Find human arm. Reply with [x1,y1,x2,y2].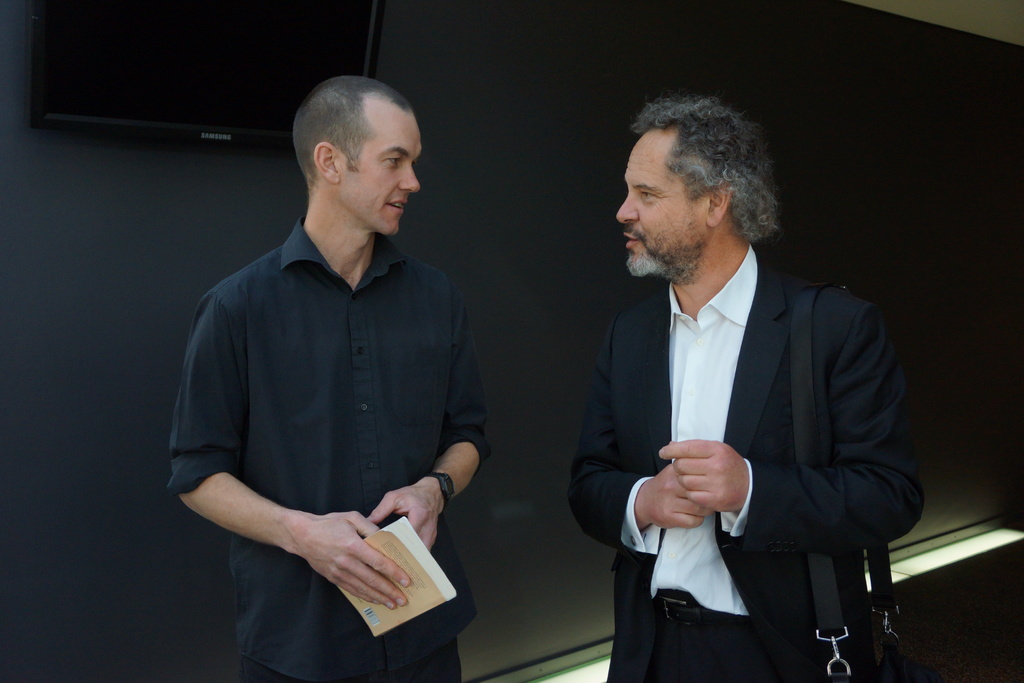
[655,292,928,547].
